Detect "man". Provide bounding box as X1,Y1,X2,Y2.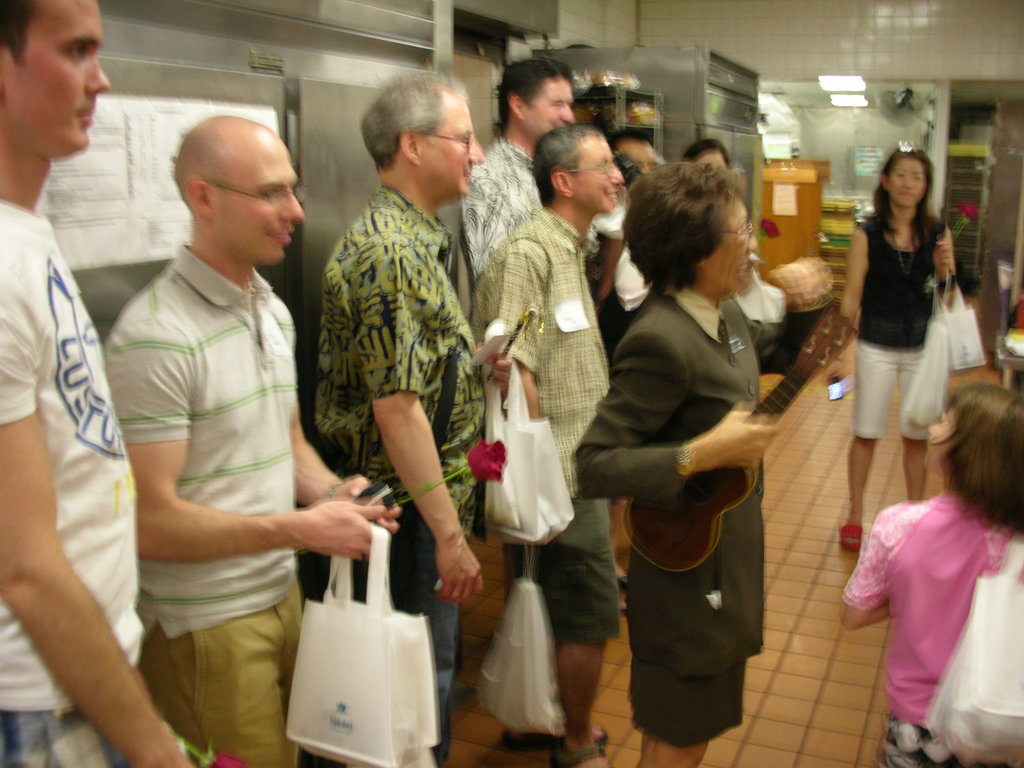
0,0,189,767.
